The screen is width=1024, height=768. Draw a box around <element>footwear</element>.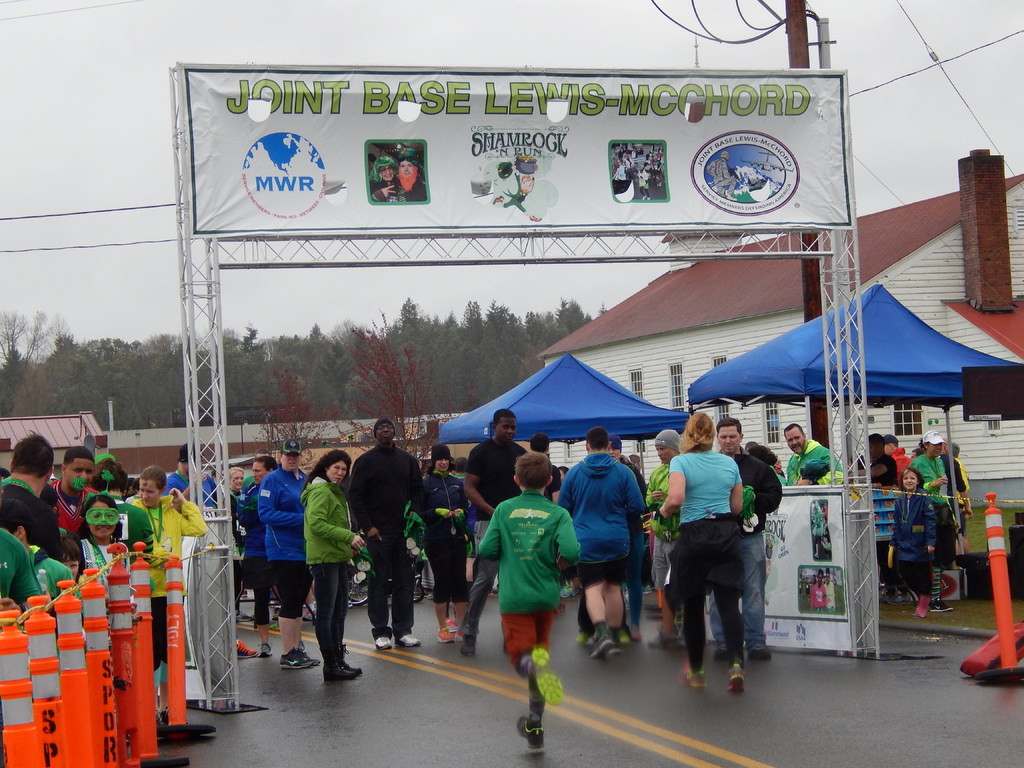
304 612 310 619.
